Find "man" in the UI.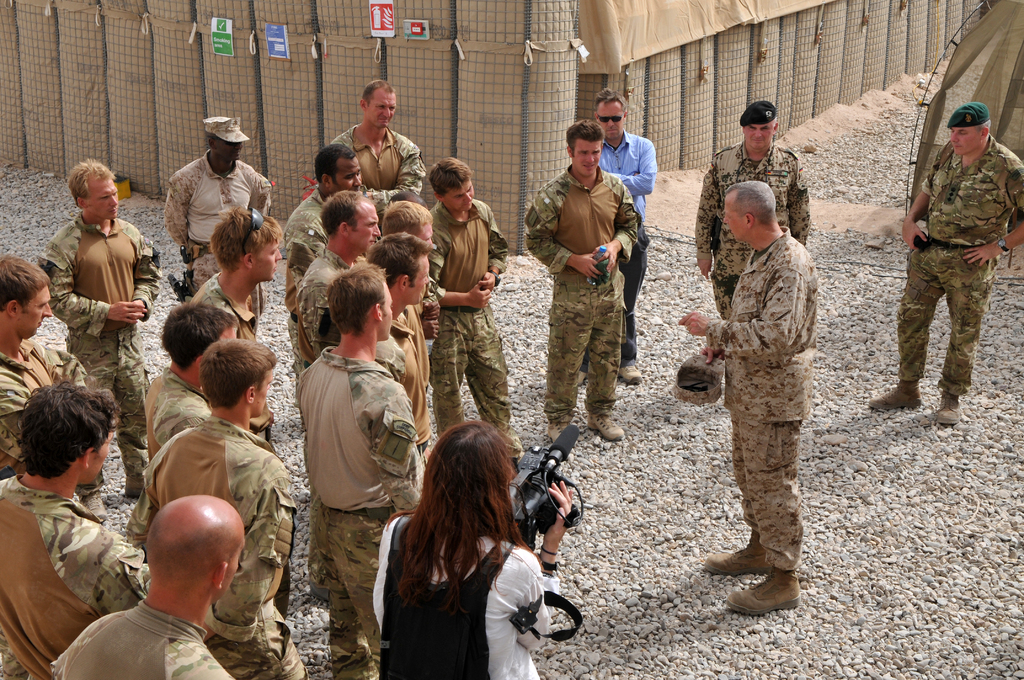
UI element at [x1=868, y1=99, x2=1023, y2=423].
